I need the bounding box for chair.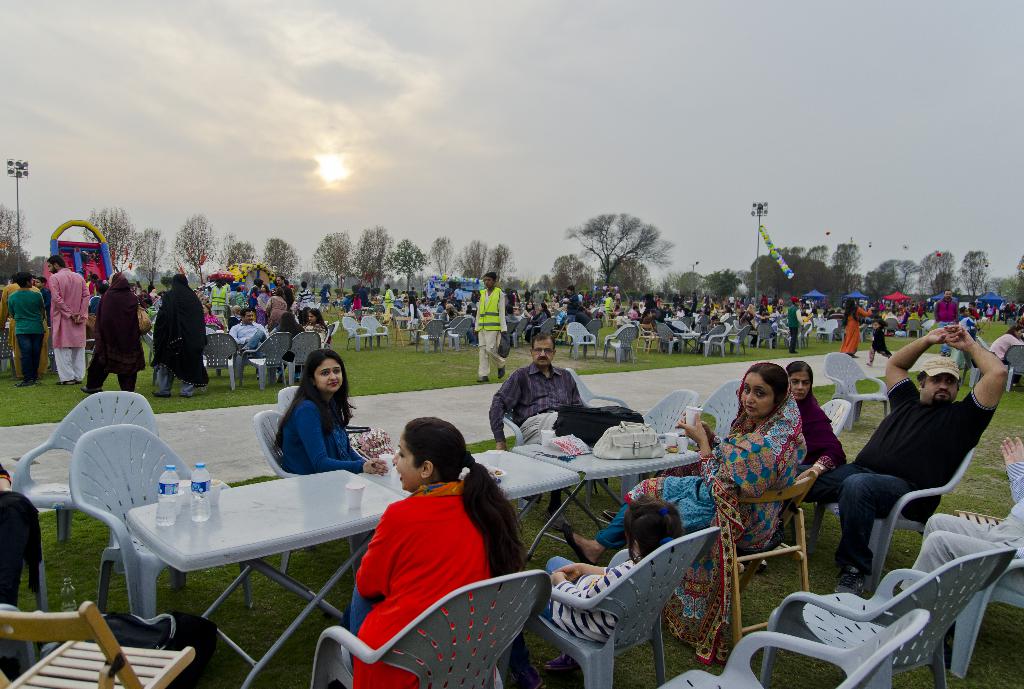
Here it is: detection(442, 315, 477, 353).
